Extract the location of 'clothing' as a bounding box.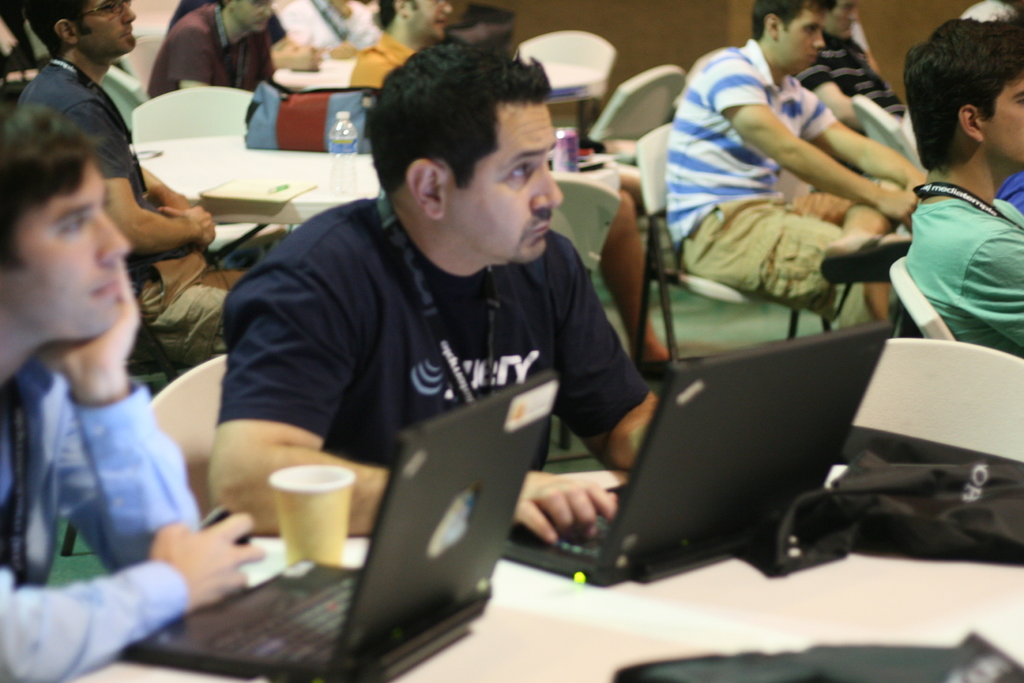
rect(0, 345, 206, 682).
